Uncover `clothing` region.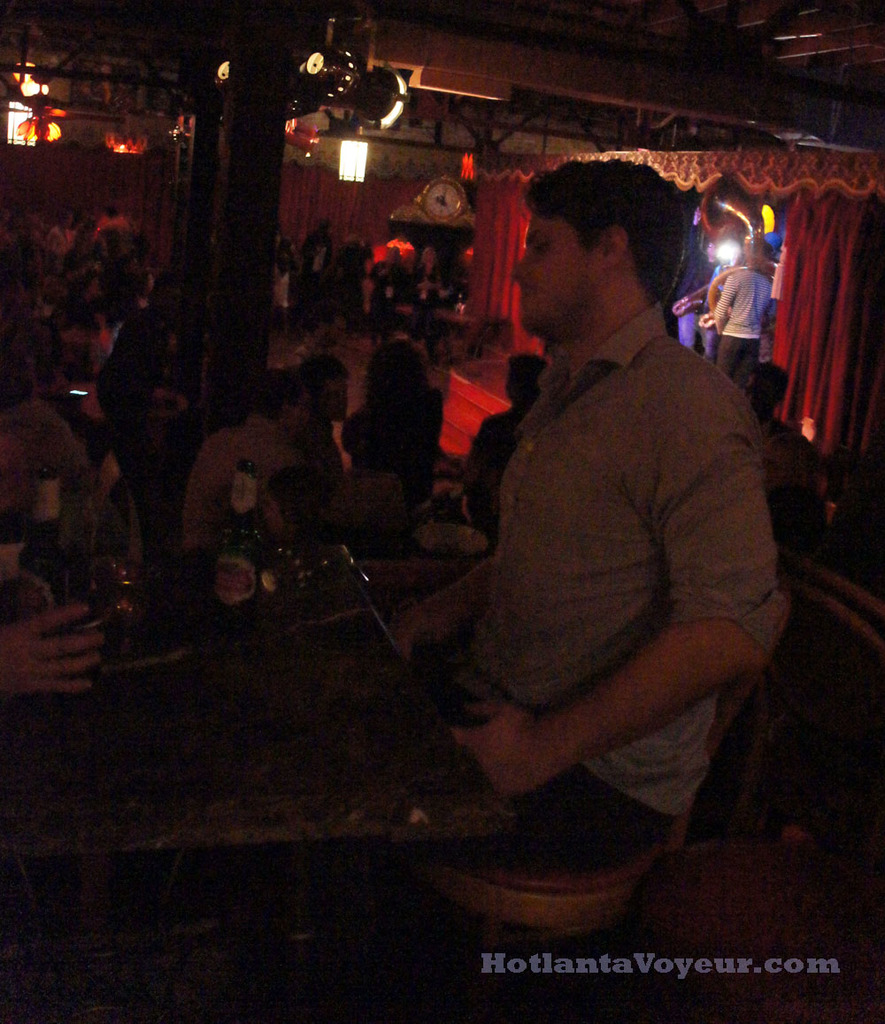
Uncovered: {"x1": 429, "y1": 298, "x2": 786, "y2": 882}.
